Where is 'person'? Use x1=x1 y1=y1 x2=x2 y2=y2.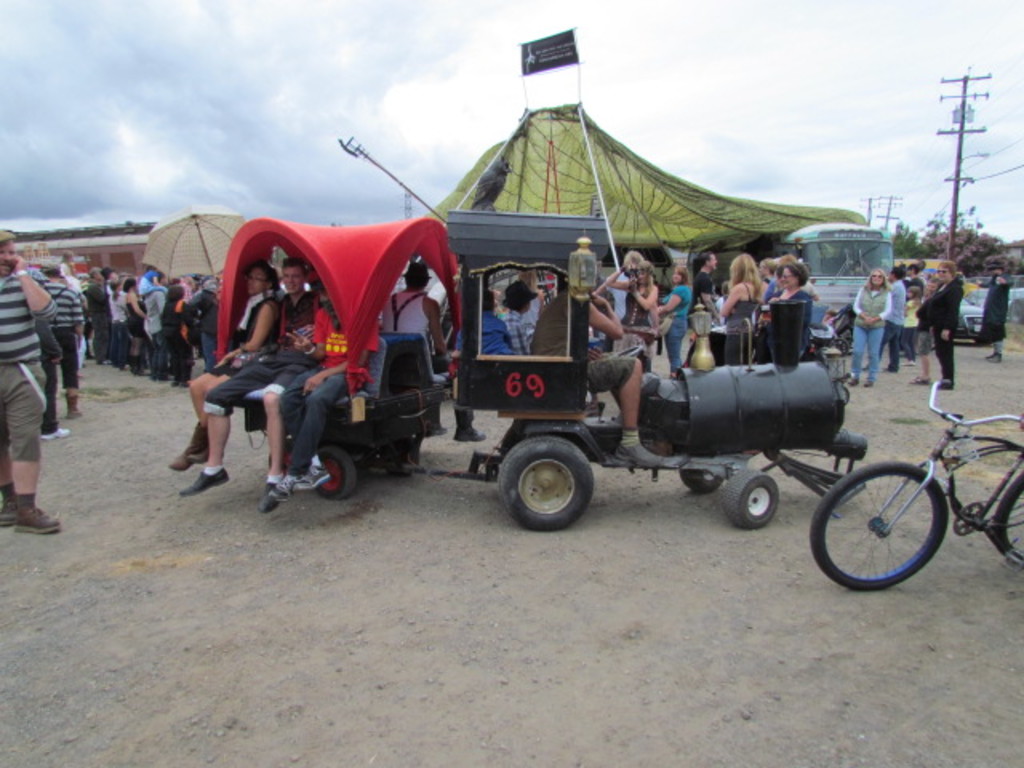
x1=915 y1=261 x2=966 y2=392.
